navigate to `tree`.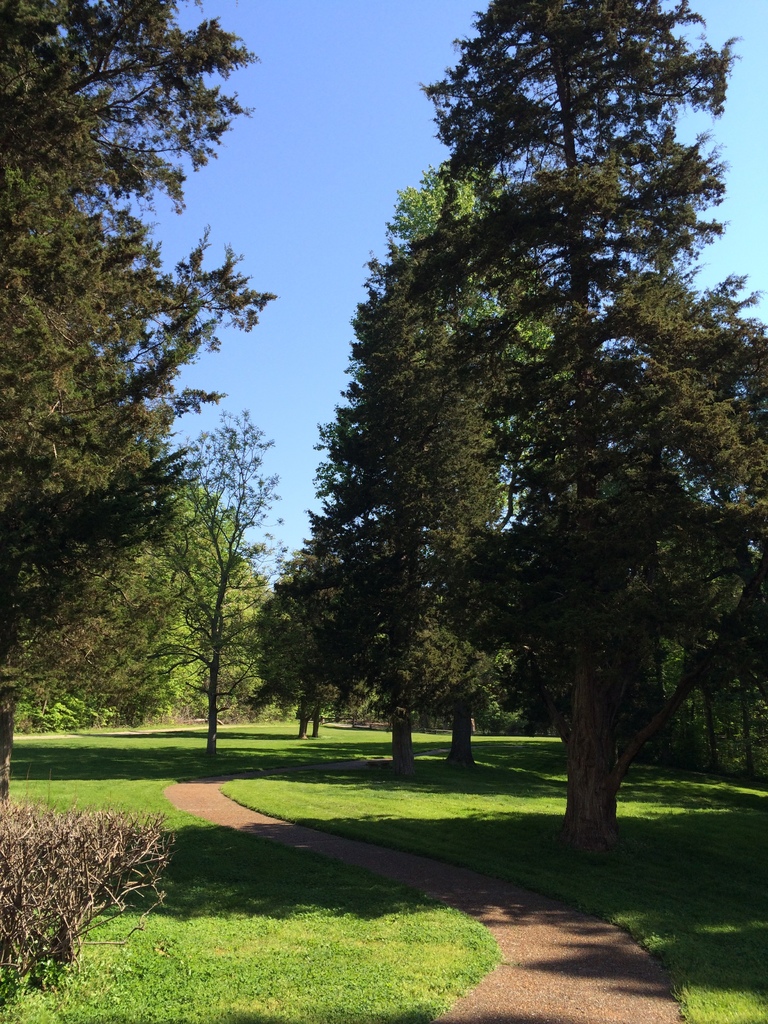
Navigation target: left=2, top=0, right=278, bottom=810.
